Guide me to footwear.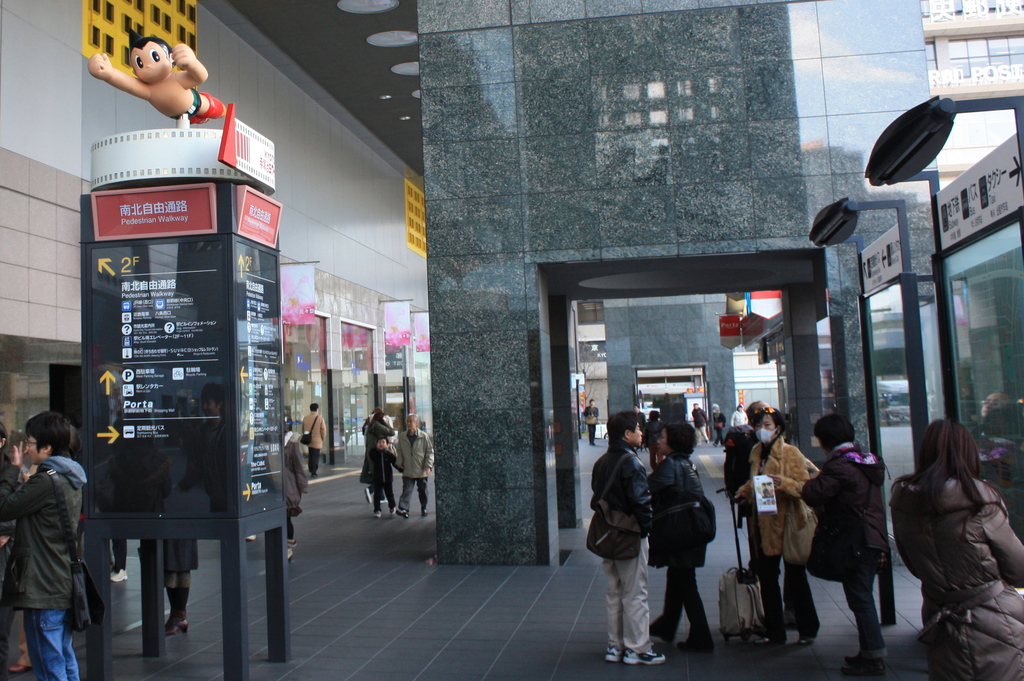
Guidance: bbox=[422, 504, 427, 518].
